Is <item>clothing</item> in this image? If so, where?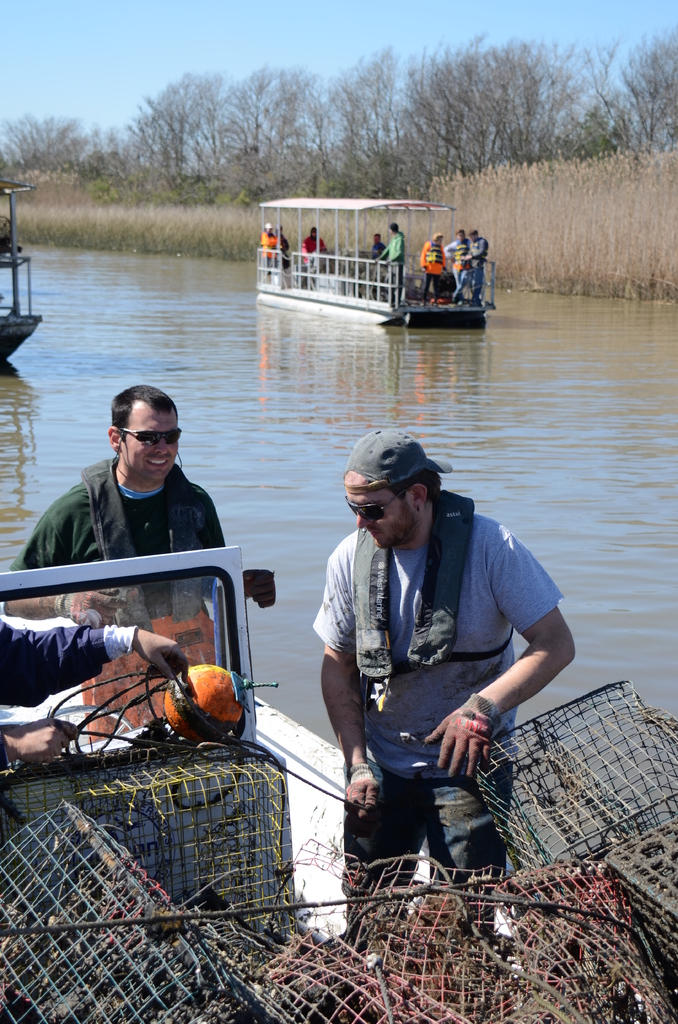
Yes, at [left=461, top=235, right=492, bottom=301].
